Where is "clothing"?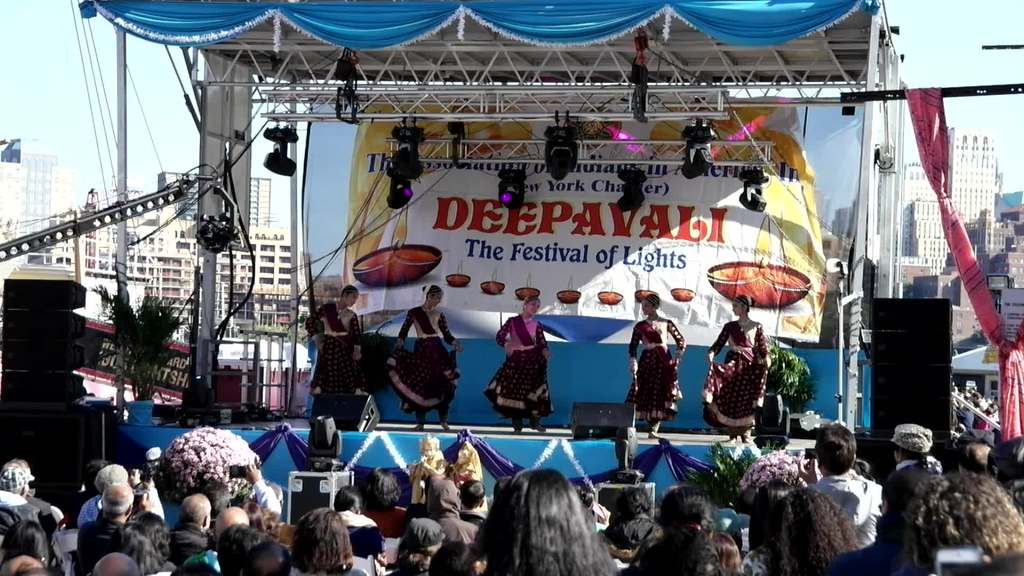
(left=75, top=512, right=121, bottom=575).
